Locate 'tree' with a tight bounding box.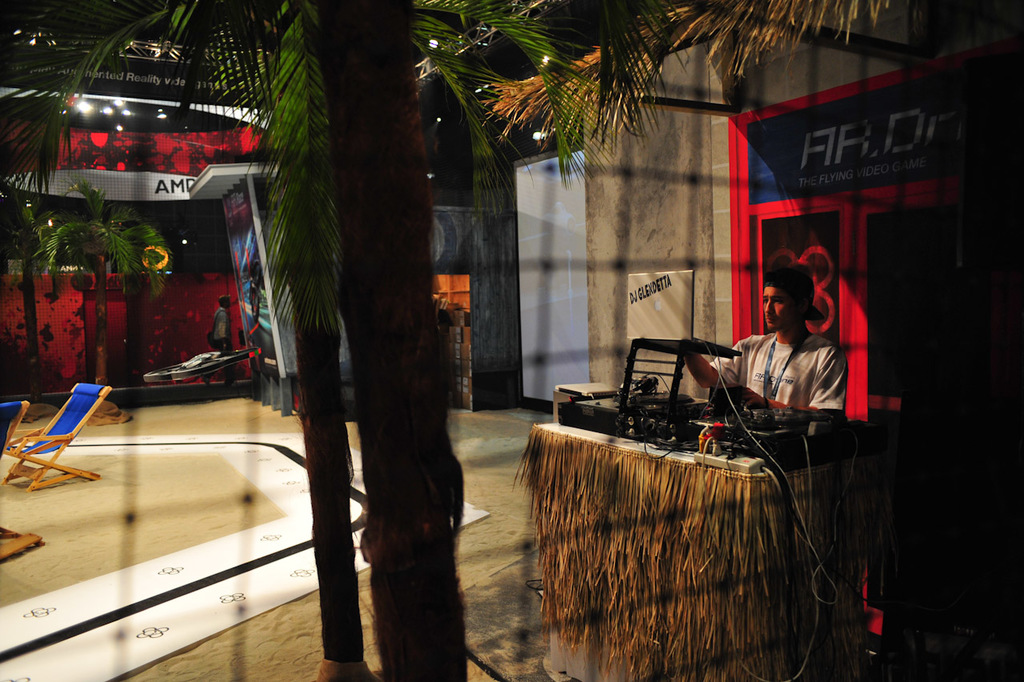
[0,0,699,646].
